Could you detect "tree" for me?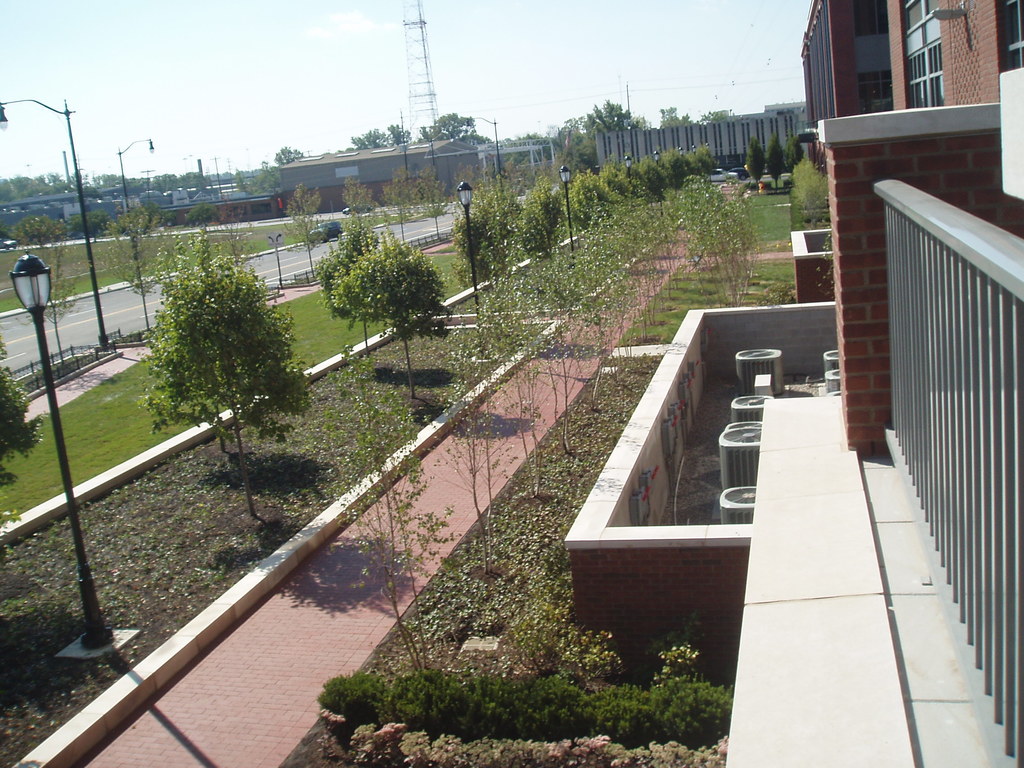
Detection result: BBox(276, 188, 328, 287).
